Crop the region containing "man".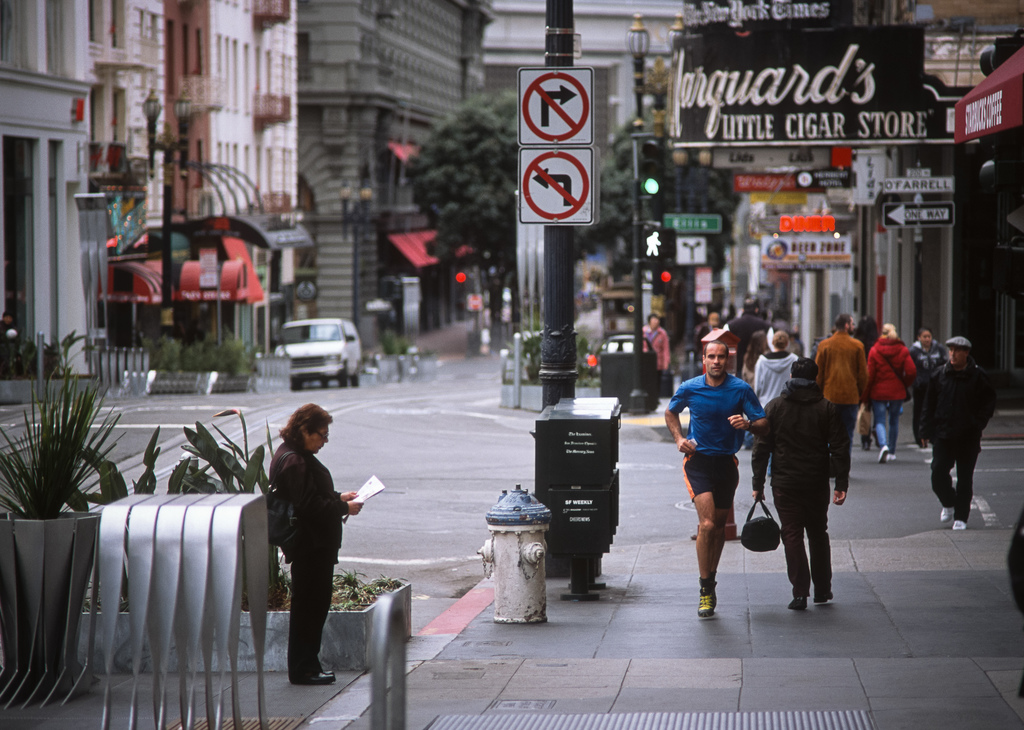
Crop region: rect(808, 312, 872, 443).
